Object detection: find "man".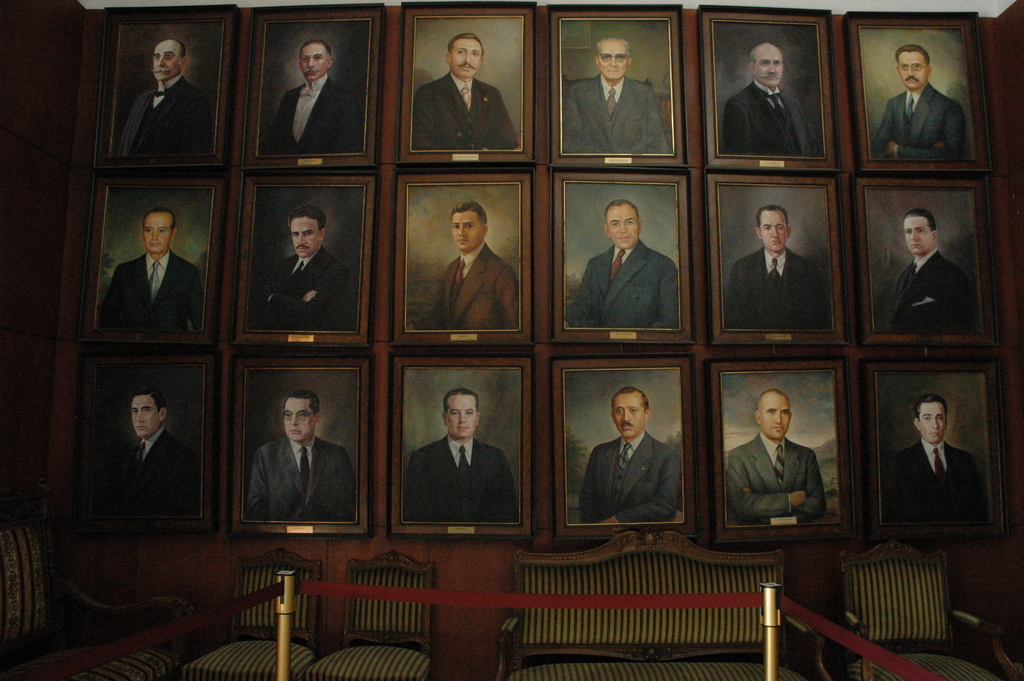
<bbox>412, 33, 515, 150</bbox>.
